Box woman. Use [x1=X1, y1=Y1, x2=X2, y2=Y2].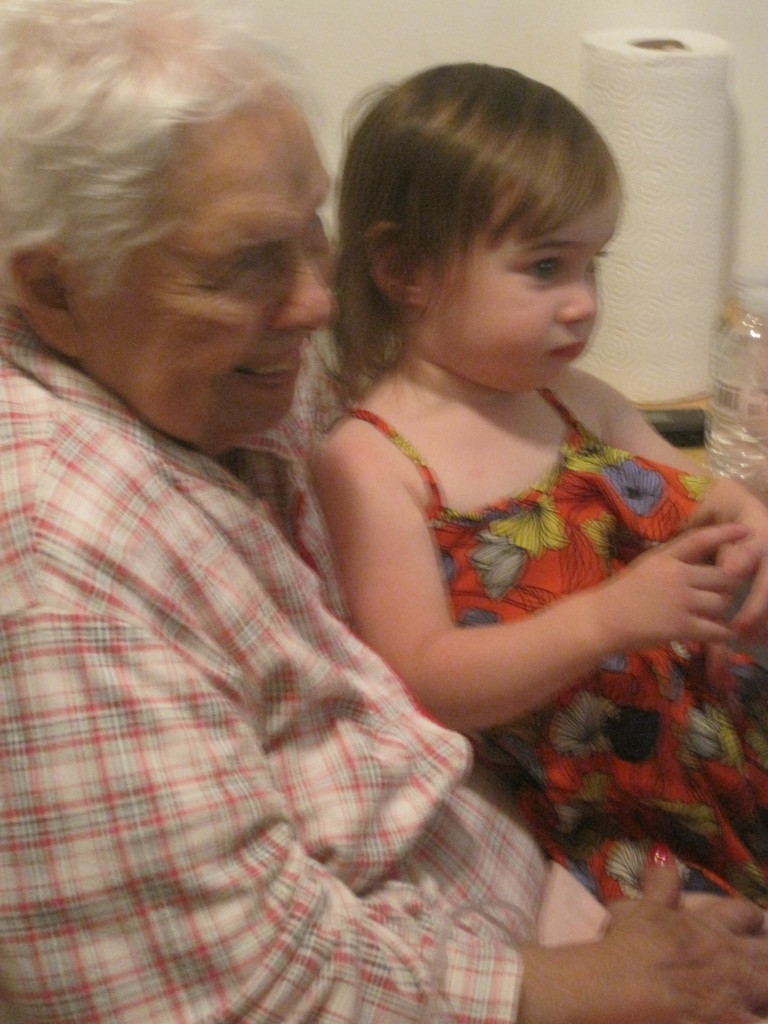
[x1=0, y1=0, x2=767, y2=1023].
